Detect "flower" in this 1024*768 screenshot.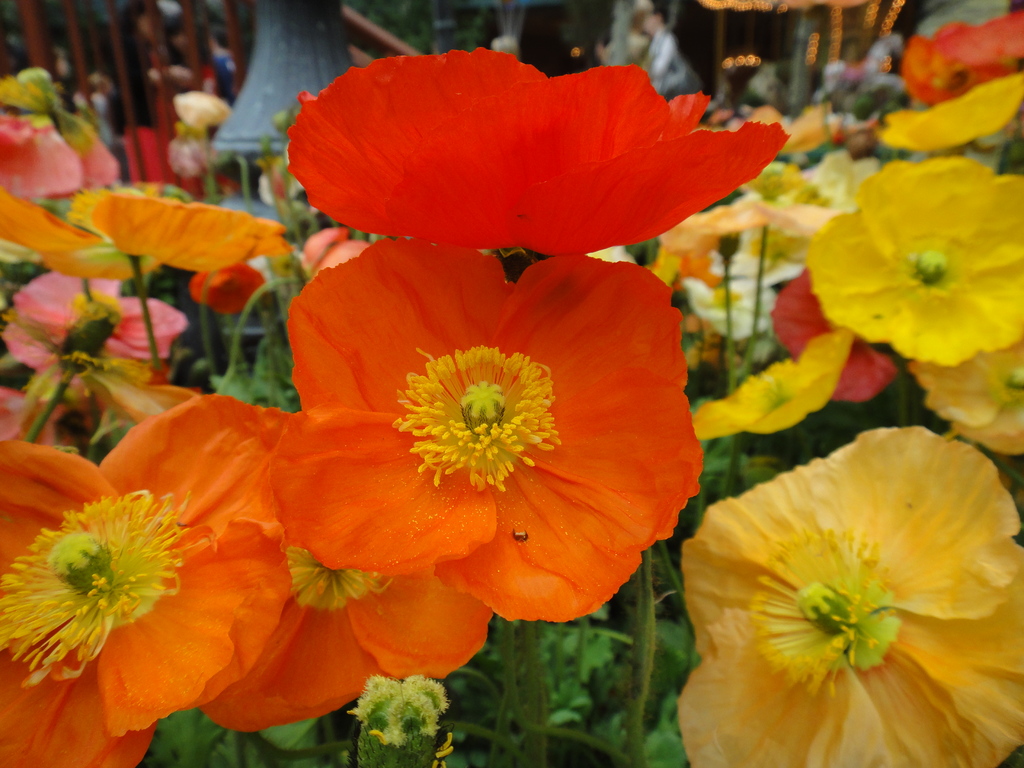
Detection: bbox=(692, 331, 850, 436).
